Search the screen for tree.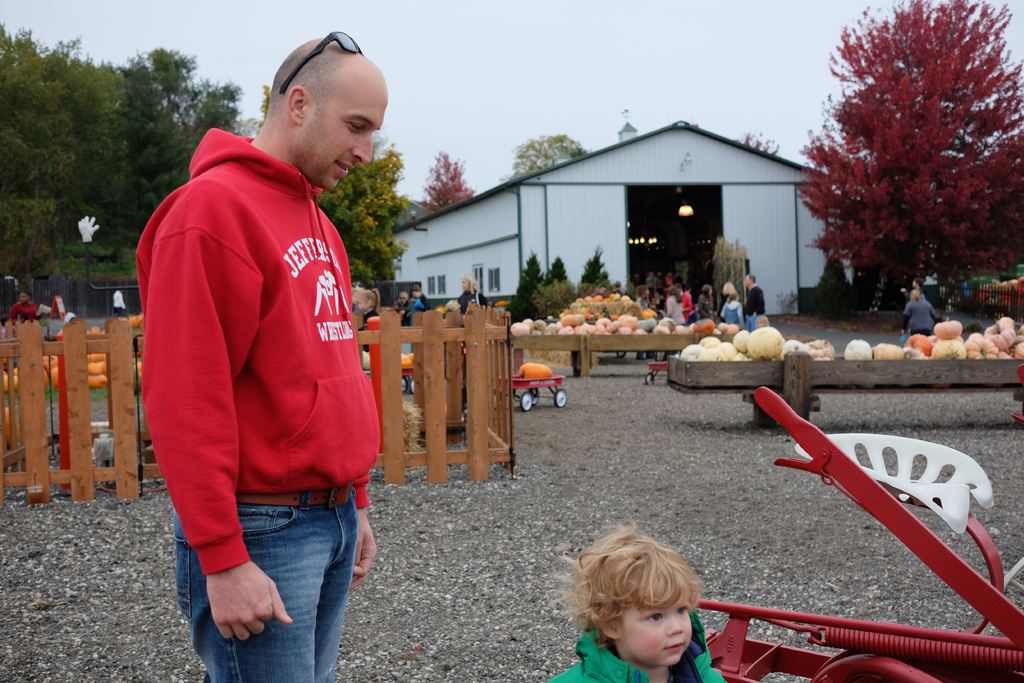
Found at box(542, 256, 570, 311).
